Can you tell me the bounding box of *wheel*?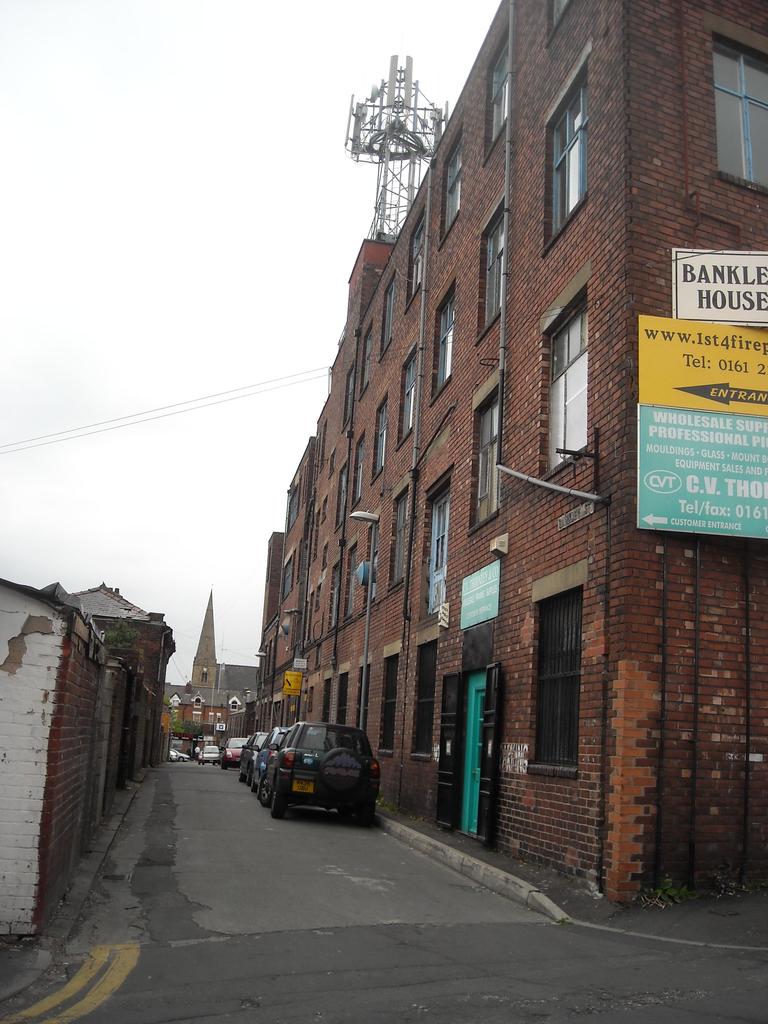
(x1=221, y1=764, x2=228, y2=769).
